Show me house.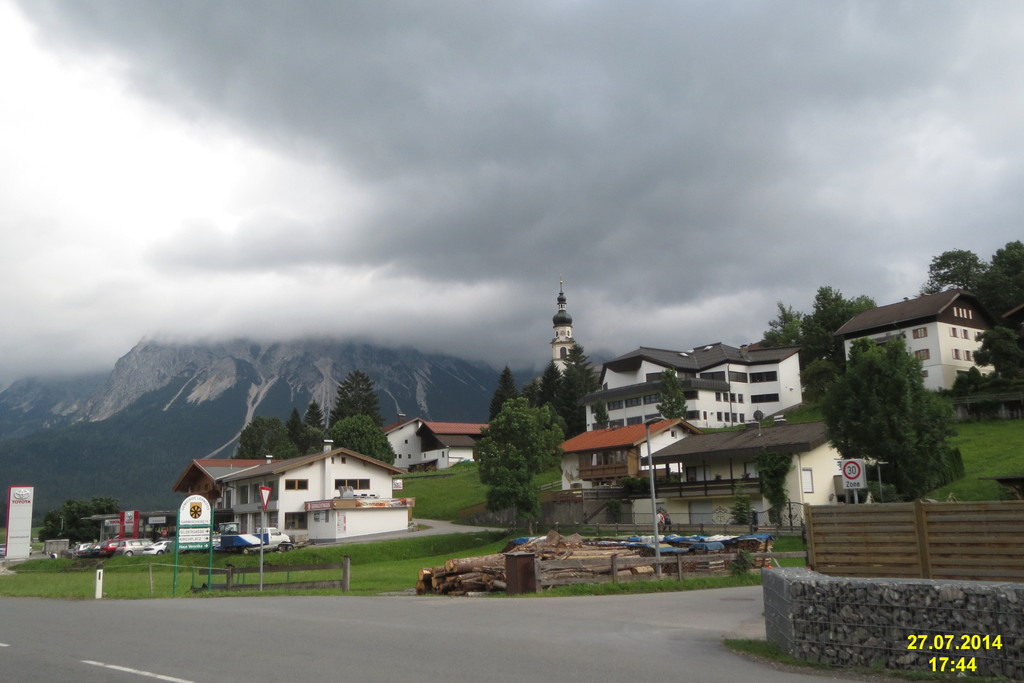
house is here: 565:343:829:538.
